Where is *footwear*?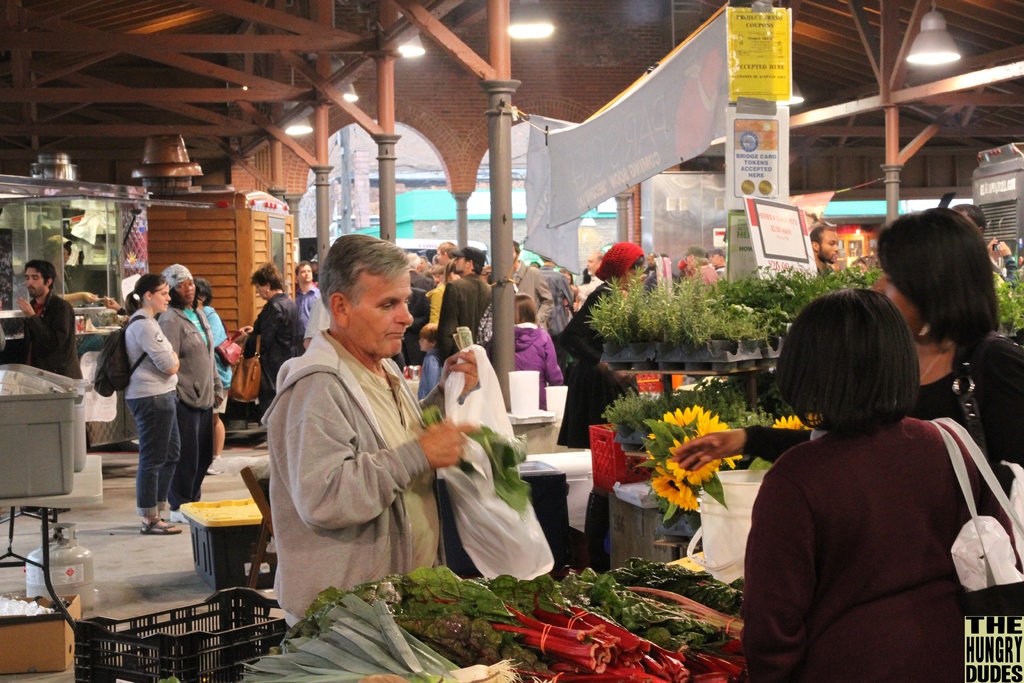
[left=170, top=509, right=187, bottom=522].
